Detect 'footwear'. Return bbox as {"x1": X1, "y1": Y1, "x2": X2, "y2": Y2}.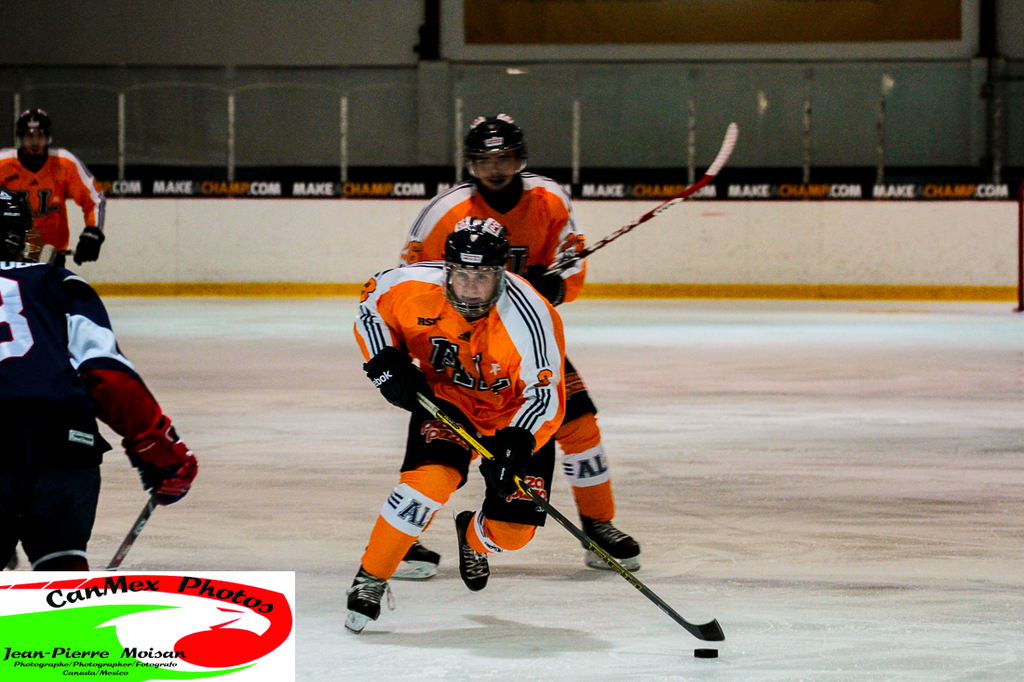
{"x1": 335, "y1": 575, "x2": 400, "y2": 635}.
